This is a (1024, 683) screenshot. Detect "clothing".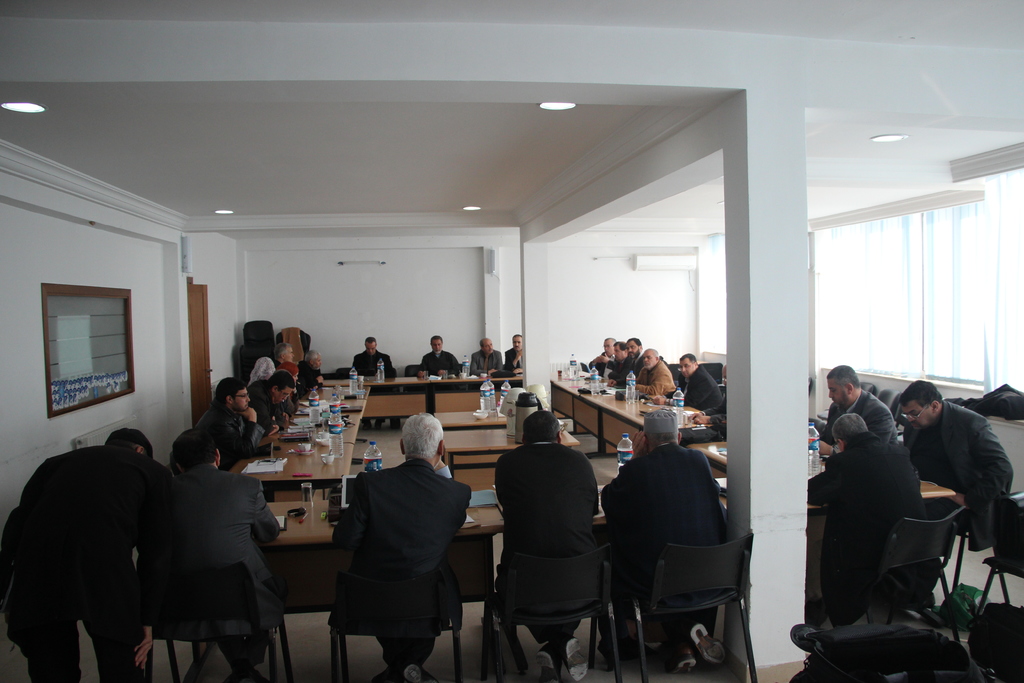
bbox=[607, 352, 644, 387].
